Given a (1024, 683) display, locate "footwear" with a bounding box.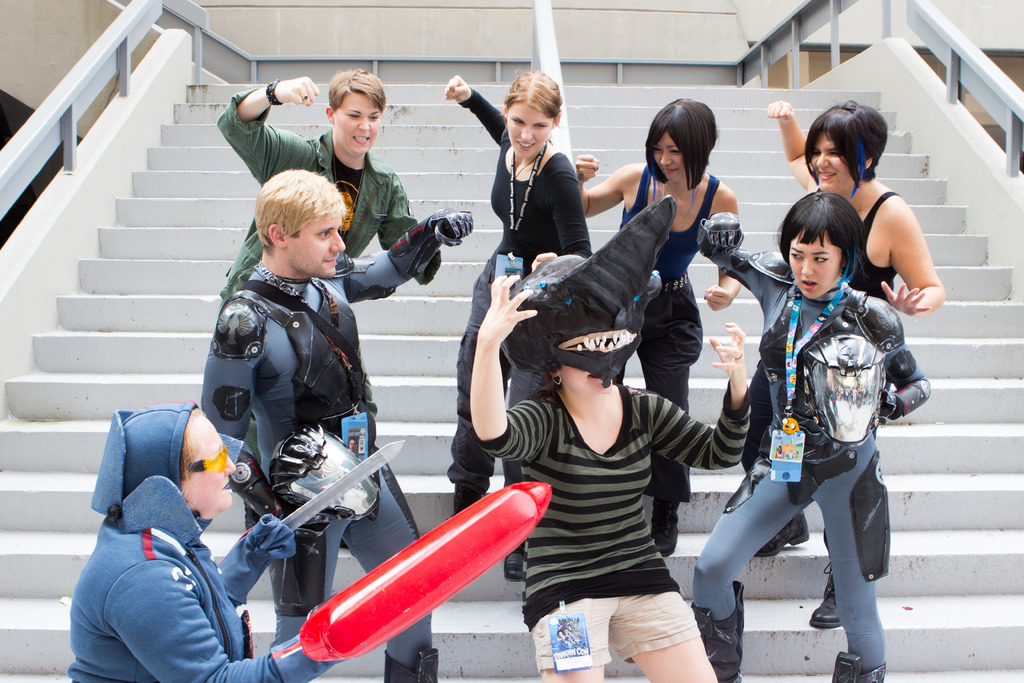
Located: (x1=503, y1=548, x2=527, y2=578).
